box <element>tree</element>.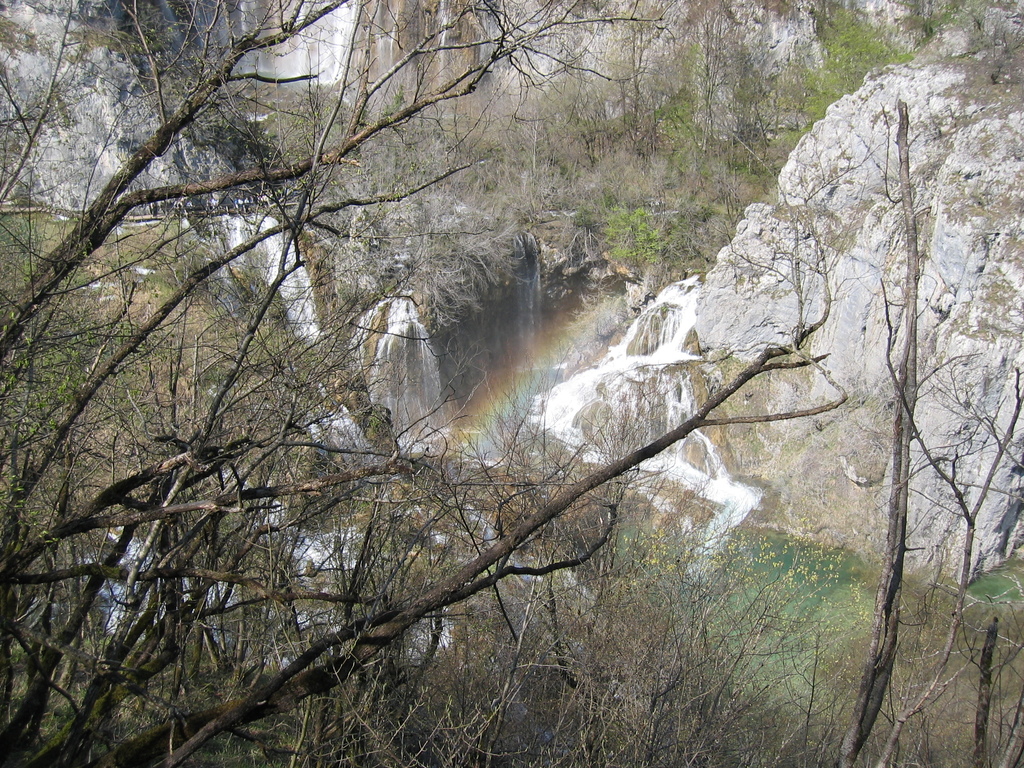
[x1=808, y1=13, x2=905, y2=86].
